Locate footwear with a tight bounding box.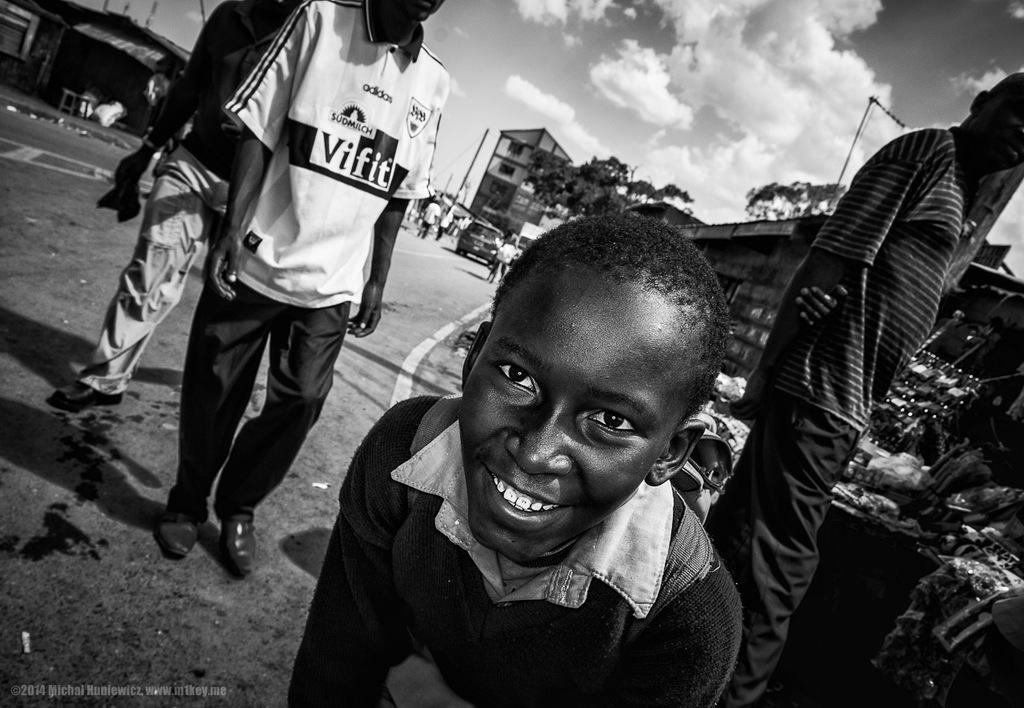
crop(150, 519, 203, 558).
